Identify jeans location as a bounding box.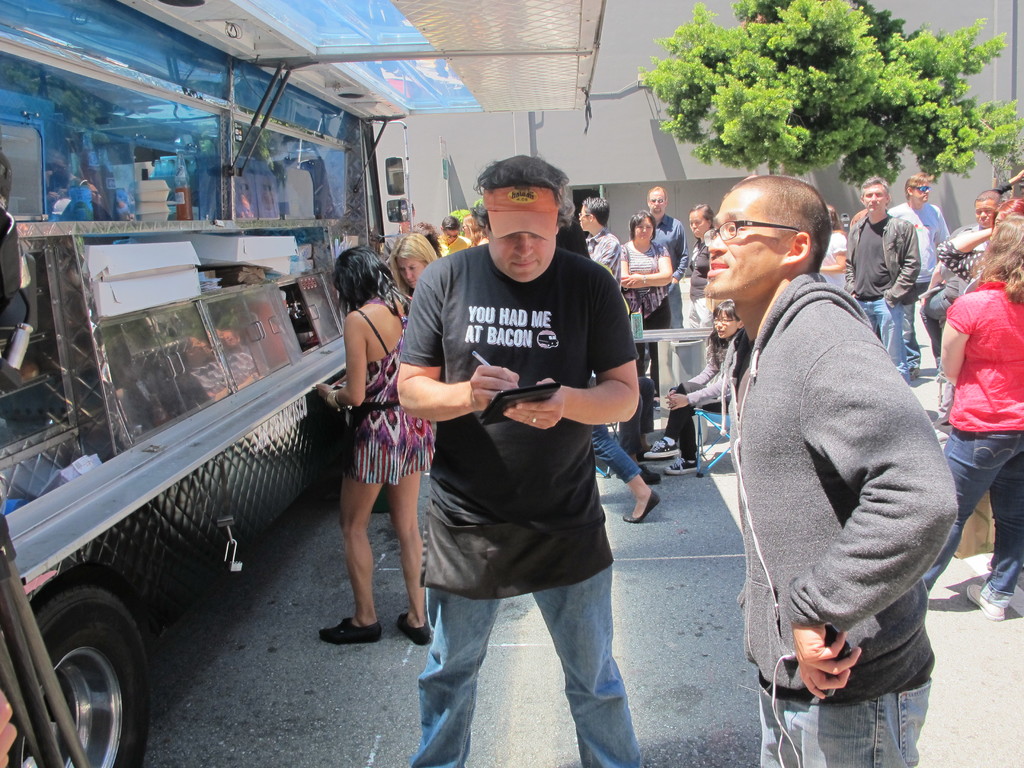
Rect(406, 563, 646, 760).
